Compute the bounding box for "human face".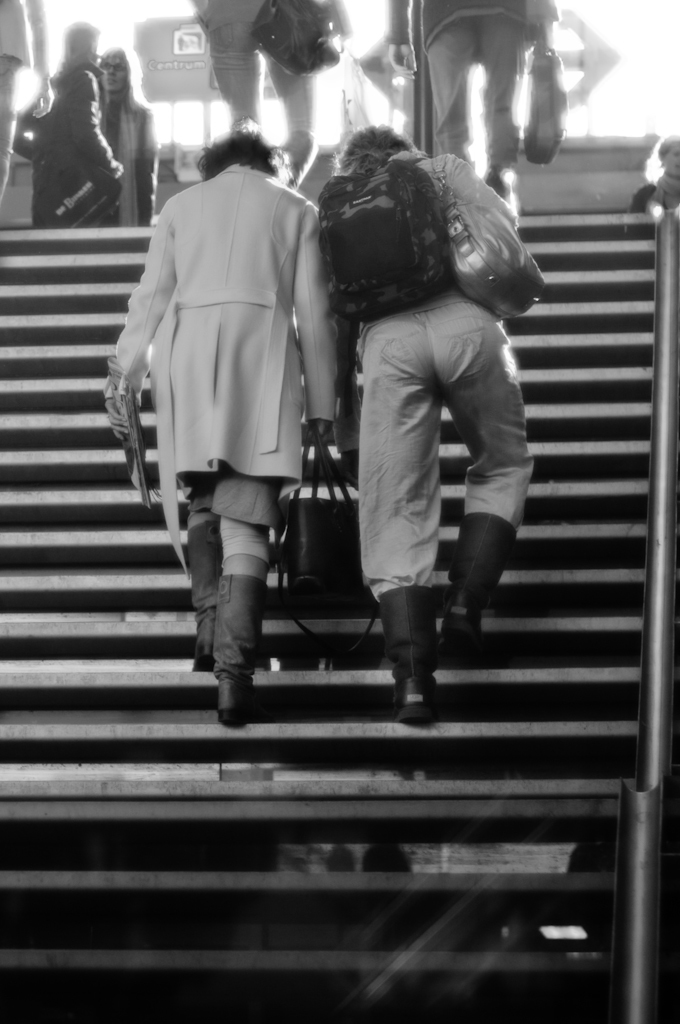
<region>99, 61, 124, 89</region>.
